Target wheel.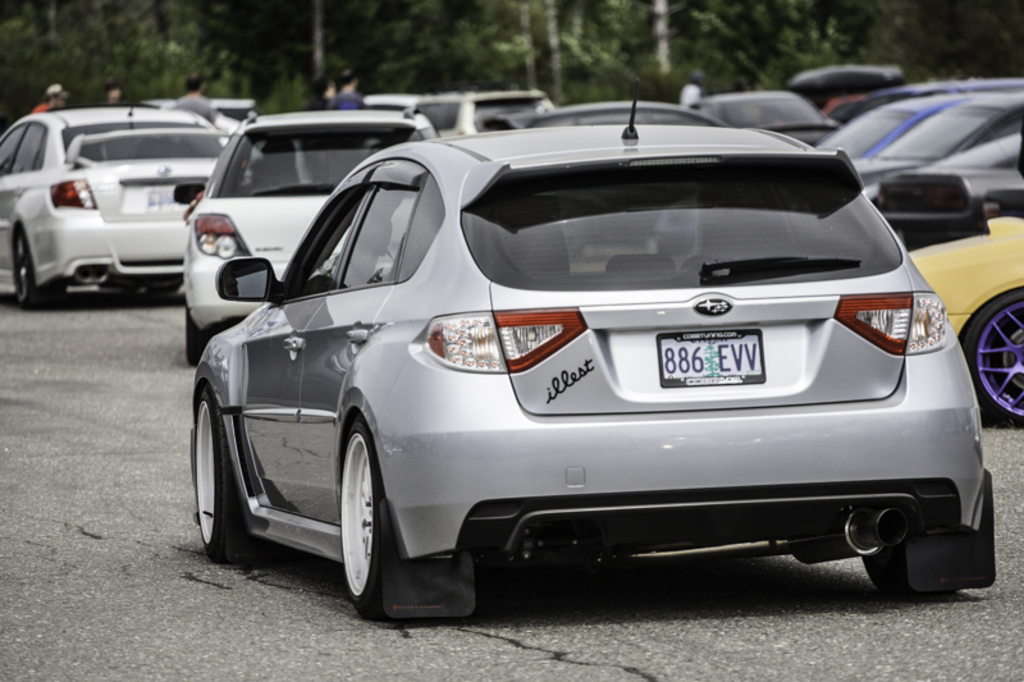
Target region: 333,412,398,615.
